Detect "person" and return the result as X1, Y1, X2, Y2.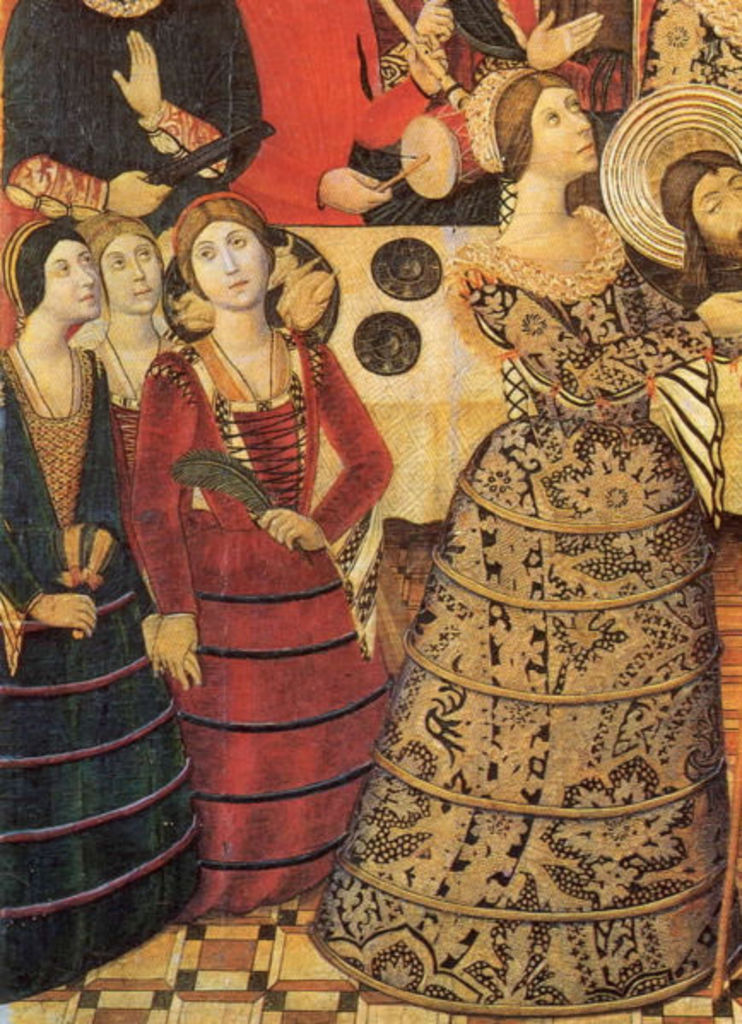
301, 65, 740, 1015.
